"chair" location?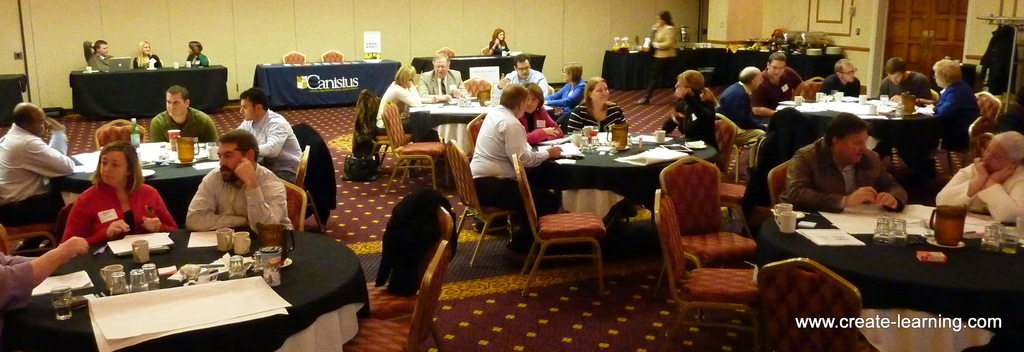
select_region(480, 45, 489, 52)
